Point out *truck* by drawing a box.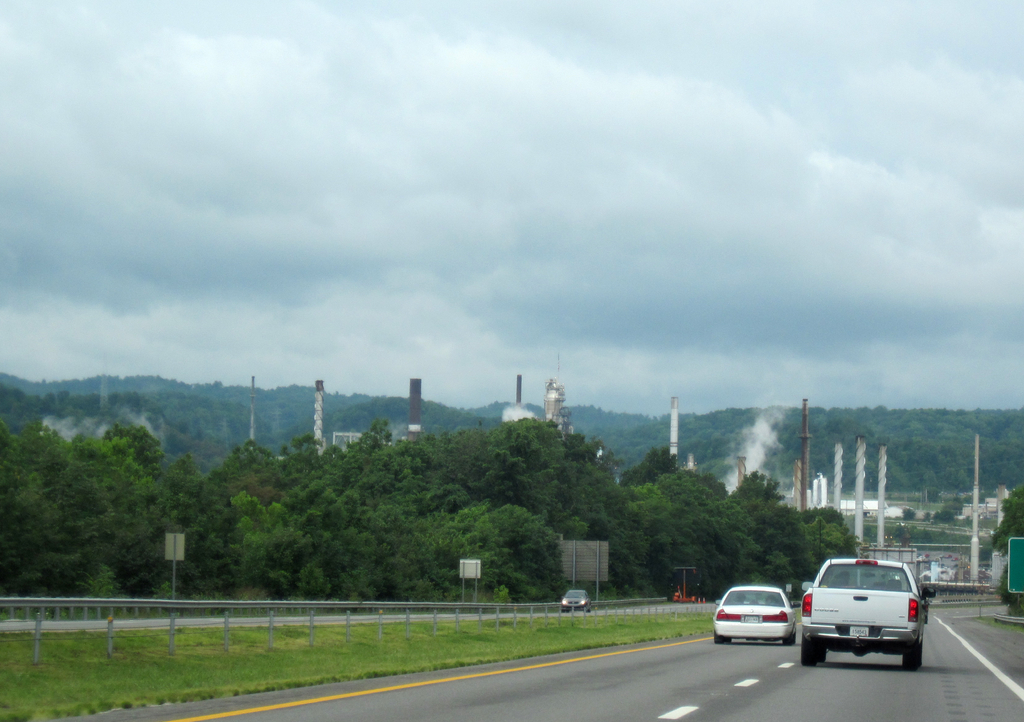
[left=799, top=576, right=941, bottom=670].
